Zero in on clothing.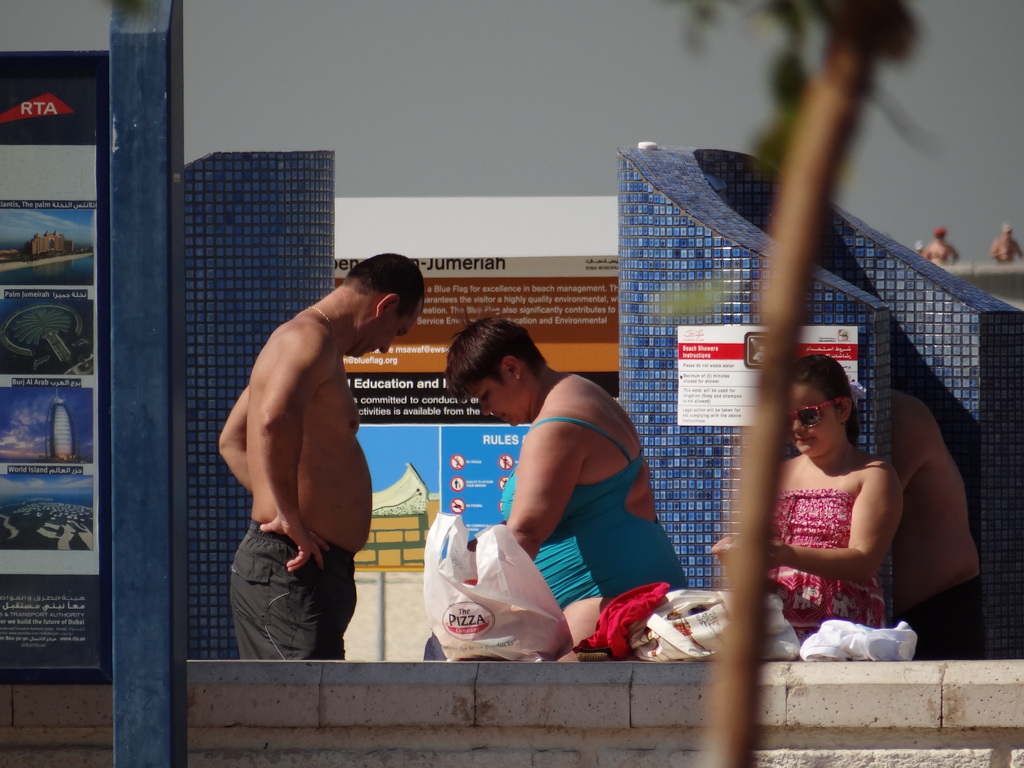
Zeroed in: 745:483:892:648.
